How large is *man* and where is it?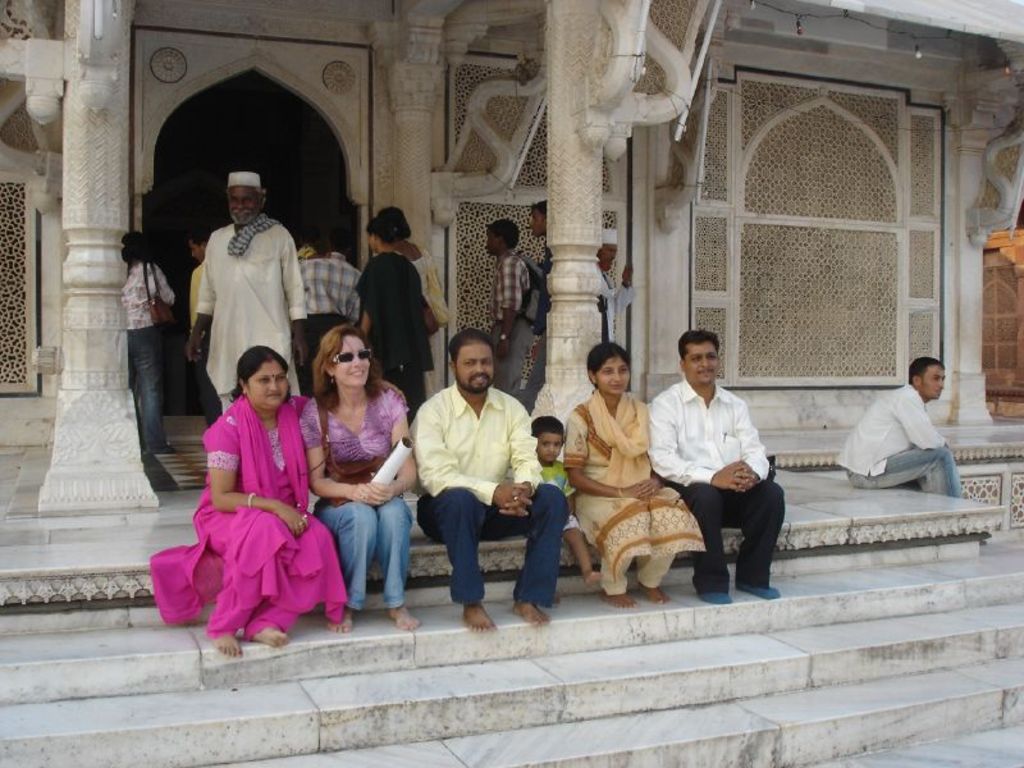
Bounding box: BBox(490, 220, 535, 398).
